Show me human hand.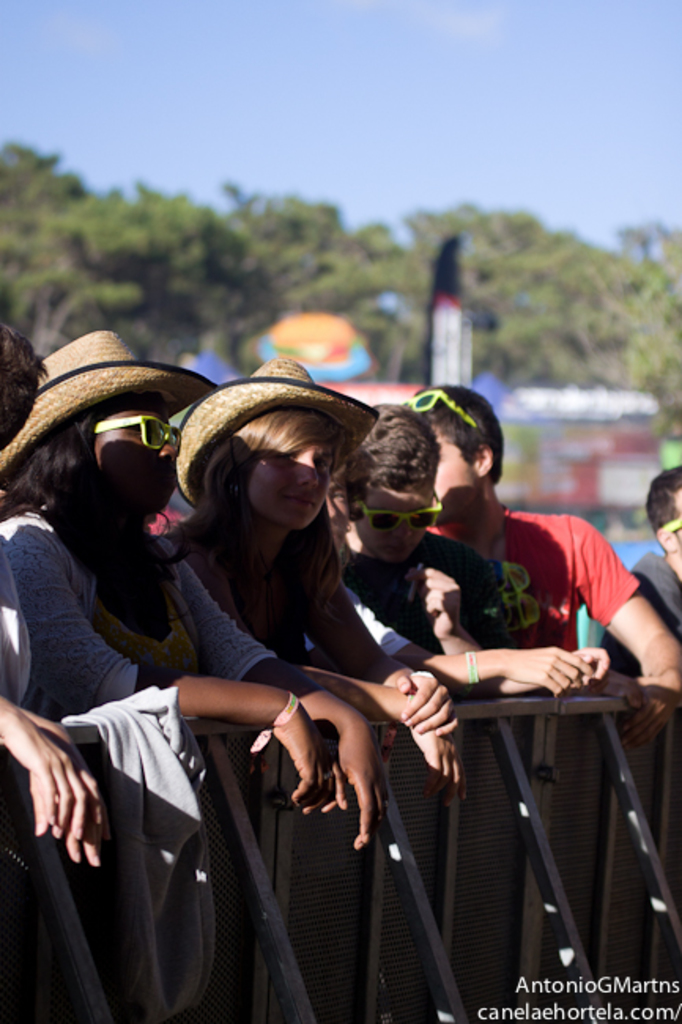
human hand is here: bbox=[339, 723, 391, 854].
